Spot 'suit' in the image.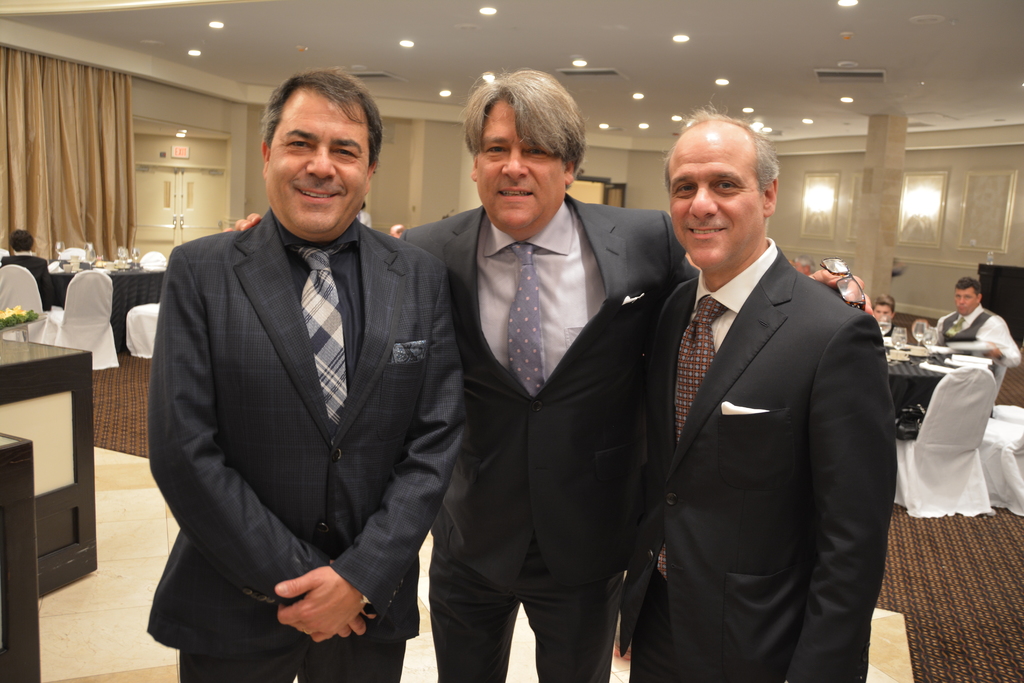
'suit' found at (left=0, top=252, right=51, bottom=312).
